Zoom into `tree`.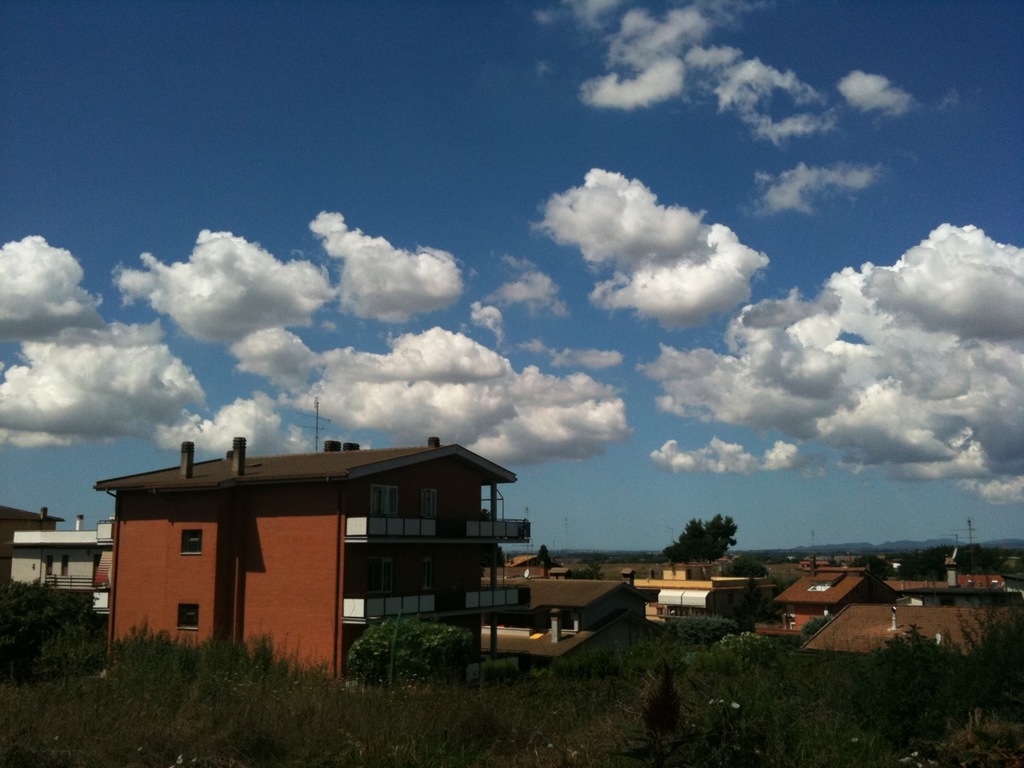
Zoom target: 662/512/738/566.
